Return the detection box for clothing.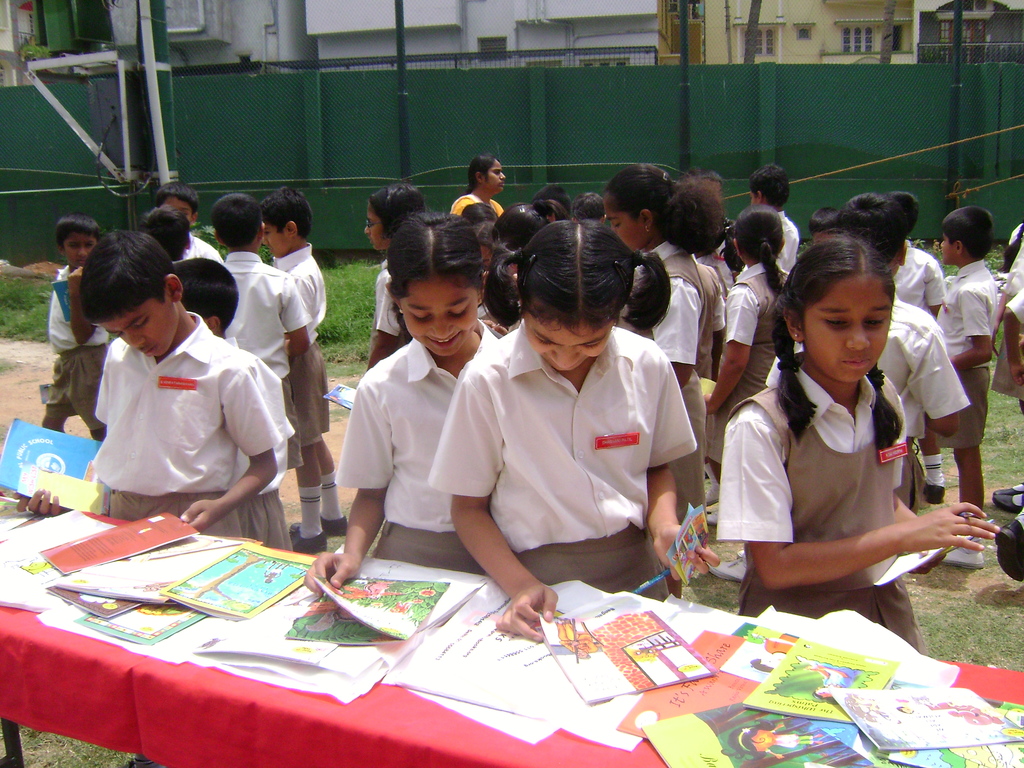
bbox(332, 308, 492, 579).
